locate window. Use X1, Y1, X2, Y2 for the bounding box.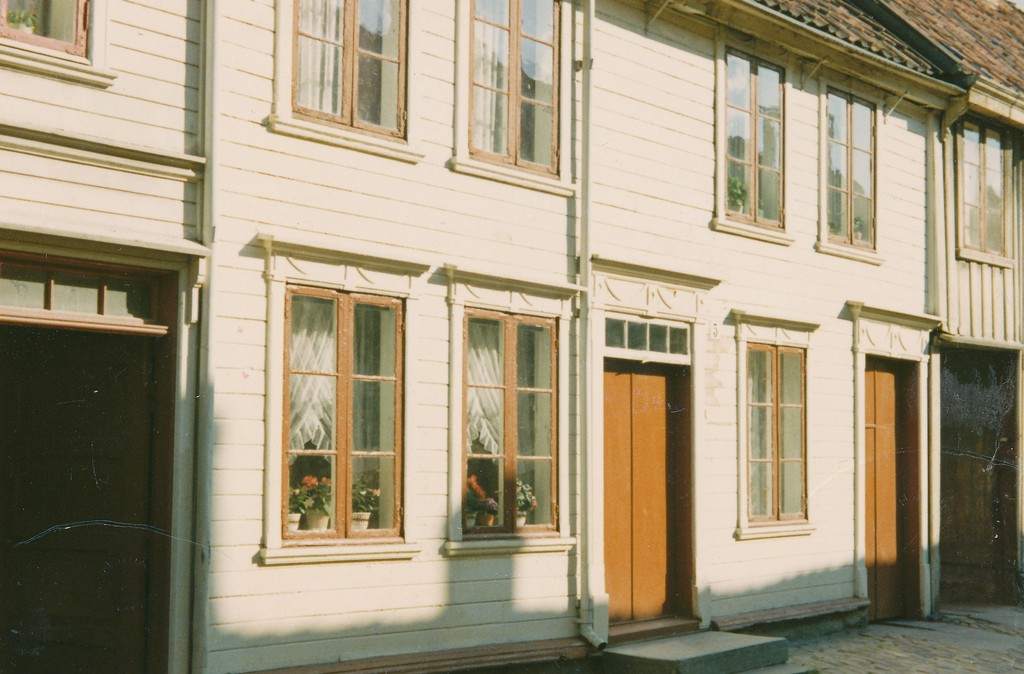
260, 243, 425, 562.
